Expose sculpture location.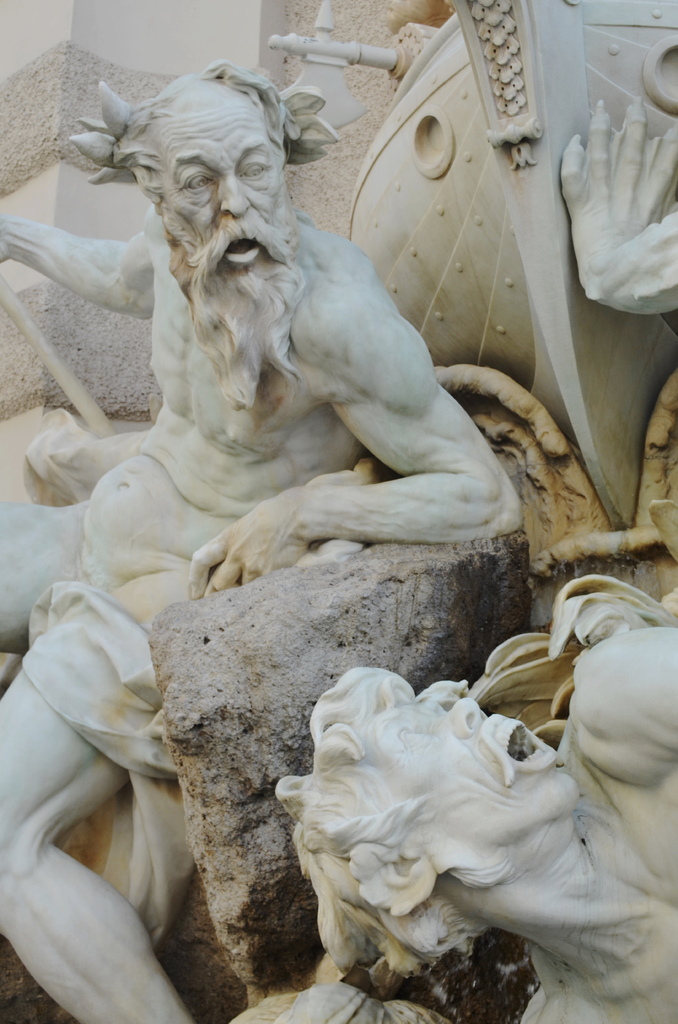
Exposed at BBox(0, 52, 524, 1021).
